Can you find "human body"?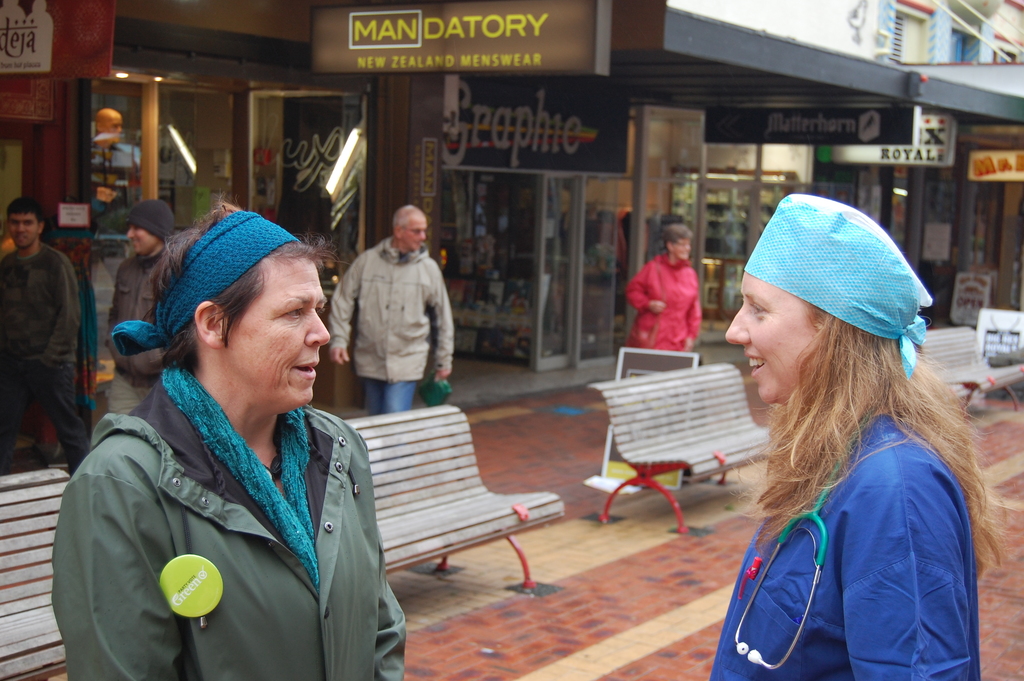
Yes, bounding box: 0,193,94,470.
